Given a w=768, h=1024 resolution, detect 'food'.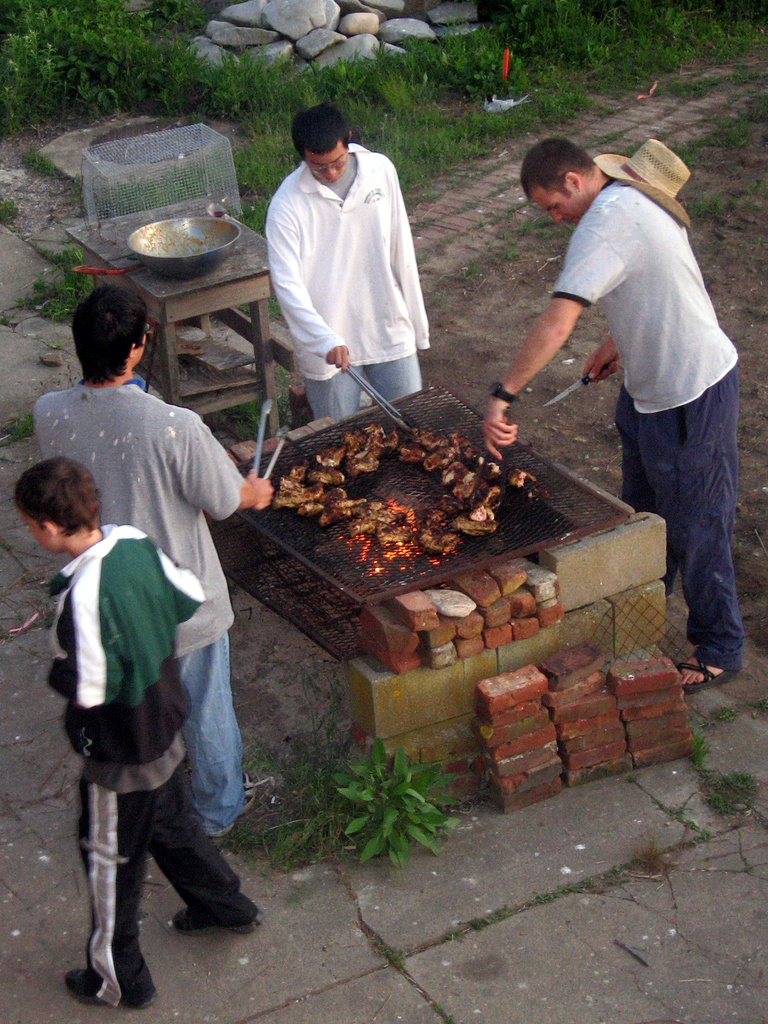
(x1=275, y1=412, x2=544, y2=566).
